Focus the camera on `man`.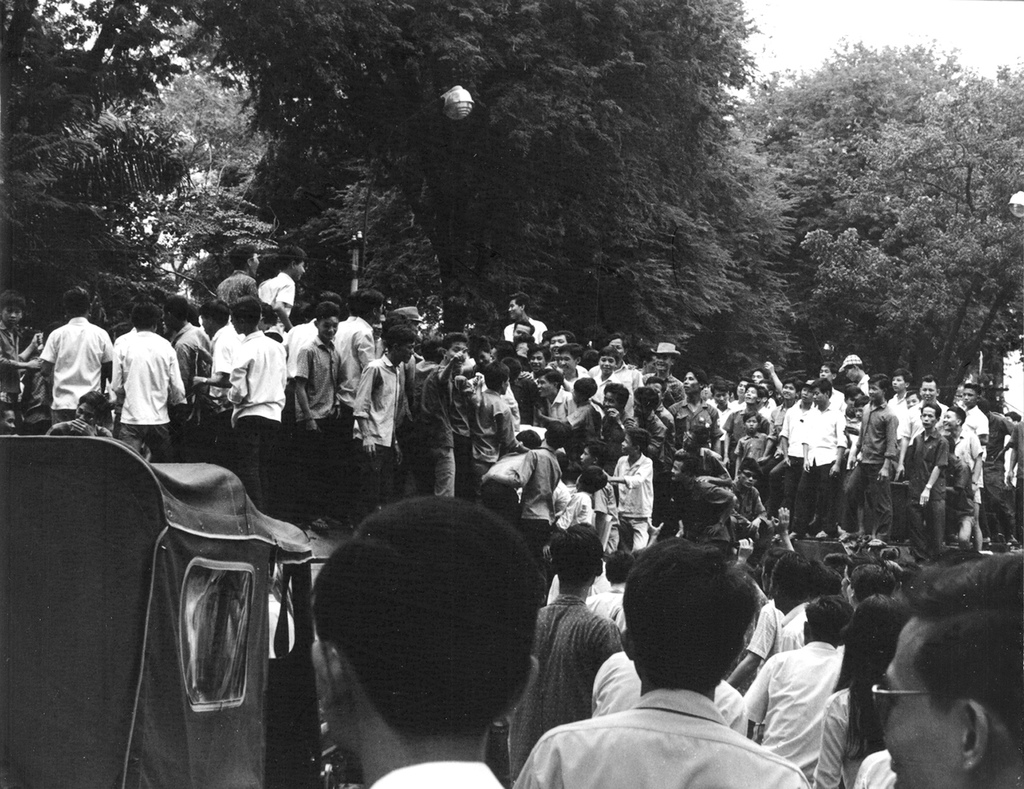
Focus region: 892:375:906:436.
